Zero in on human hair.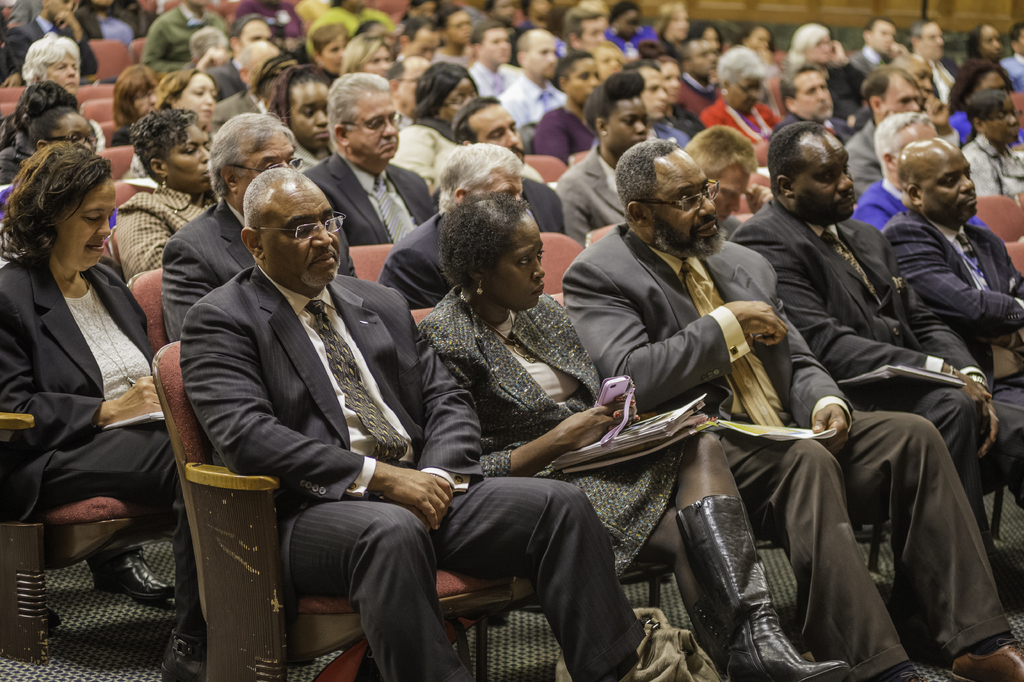
Zeroed in: [685, 124, 761, 177].
